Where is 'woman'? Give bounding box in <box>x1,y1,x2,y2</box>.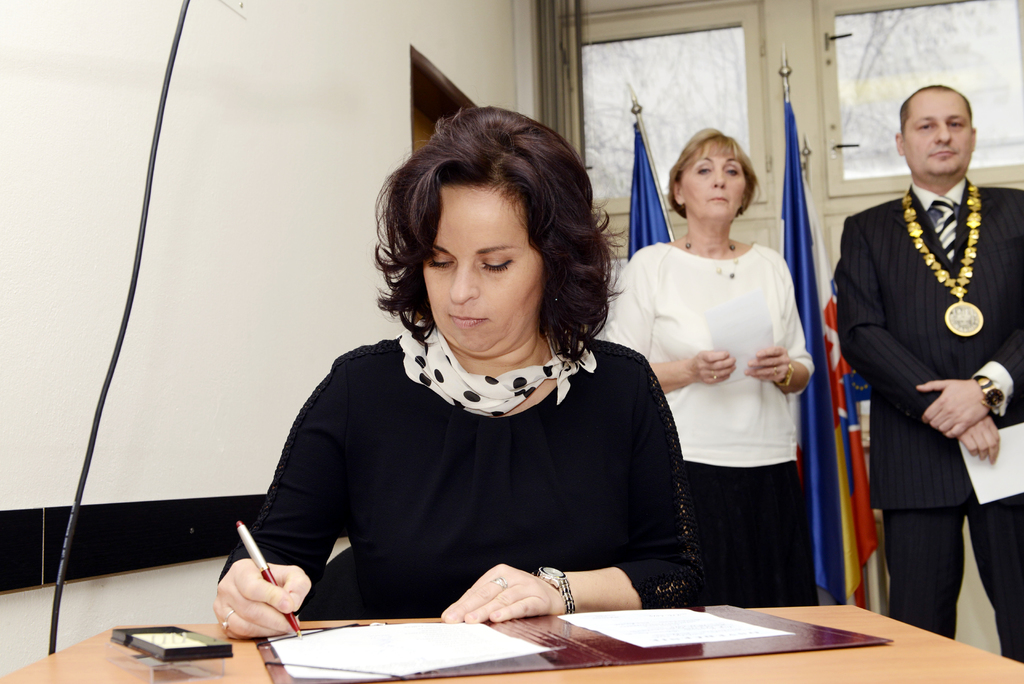
<box>602,126,814,605</box>.
